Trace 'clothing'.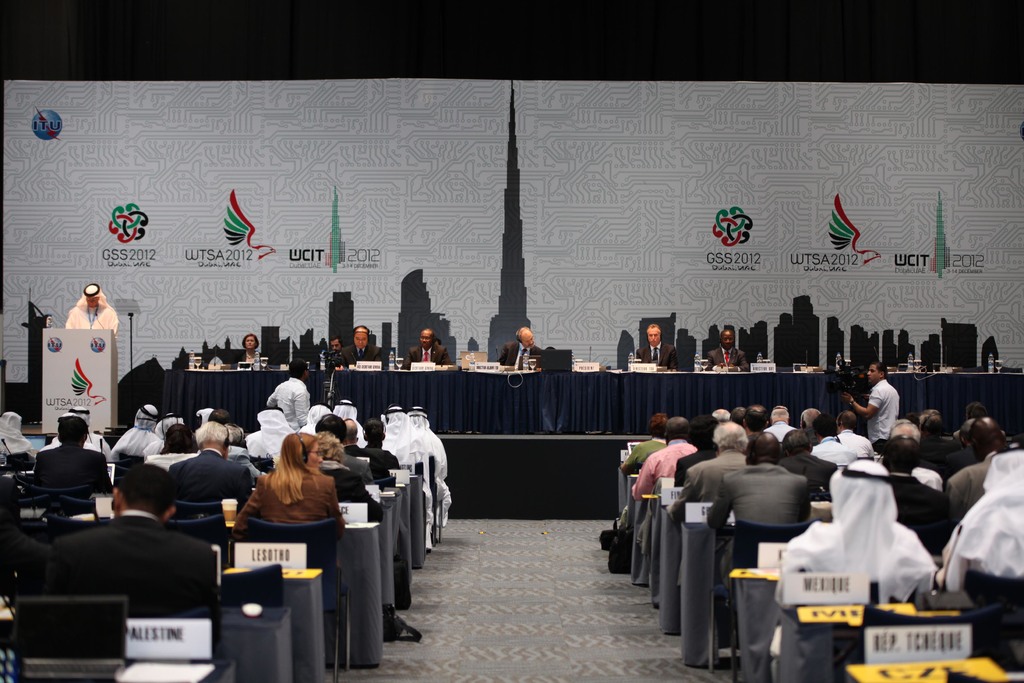
Traced to <region>707, 454, 810, 577</region>.
